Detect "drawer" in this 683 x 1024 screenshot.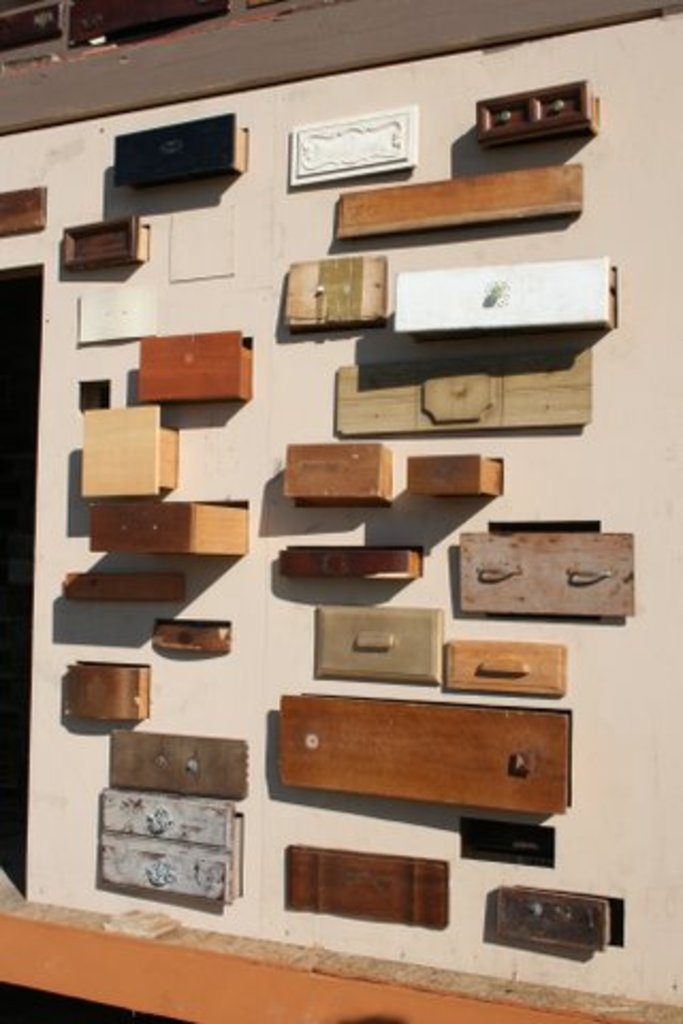
Detection: box(70, 284, 156, 346).
